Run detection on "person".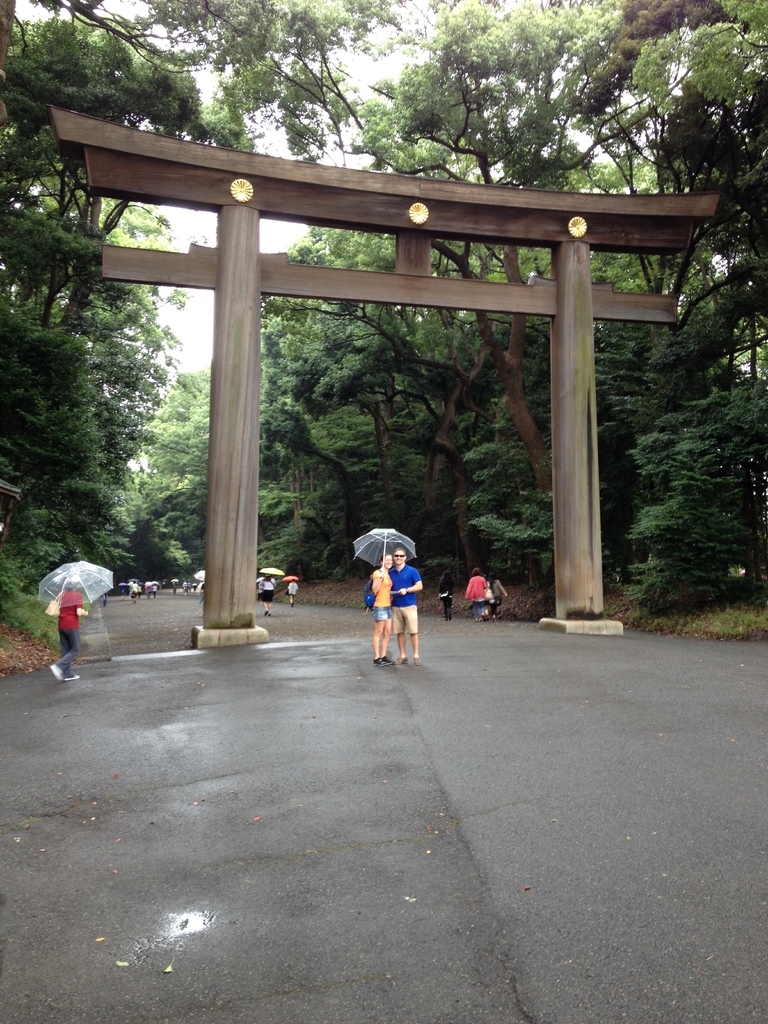
Result: left=492, top=575, right=508, bottom=619.
